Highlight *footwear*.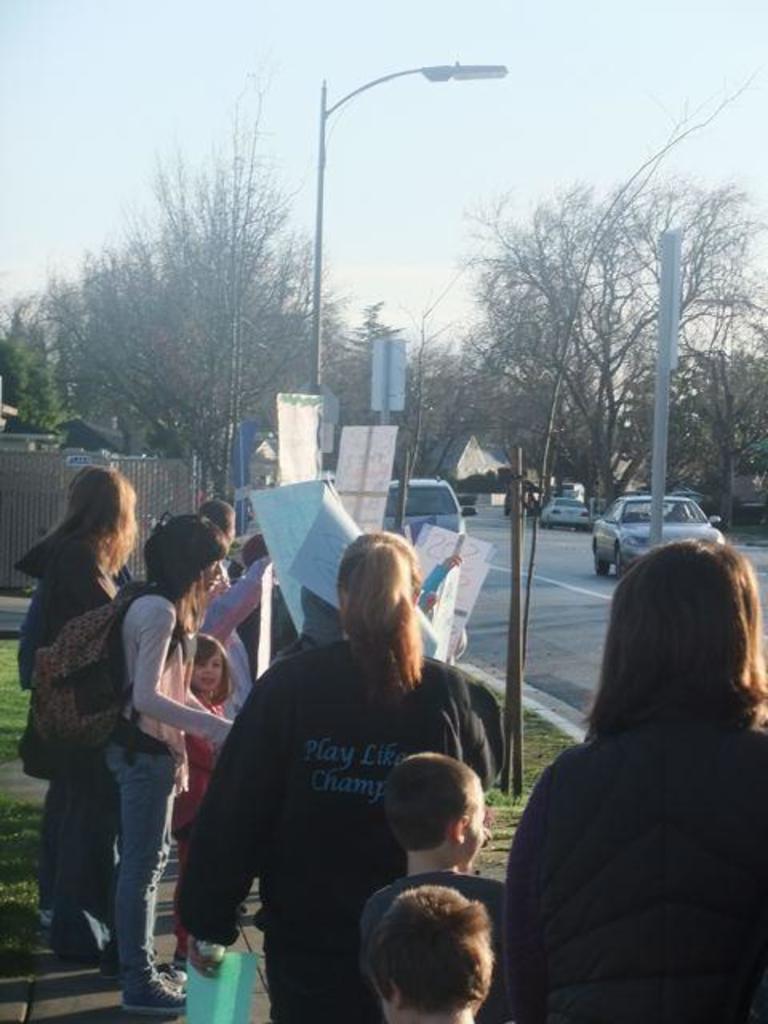
Highlighted region: pyautogui.locateOnScreen(166, 979, 181, 994).
